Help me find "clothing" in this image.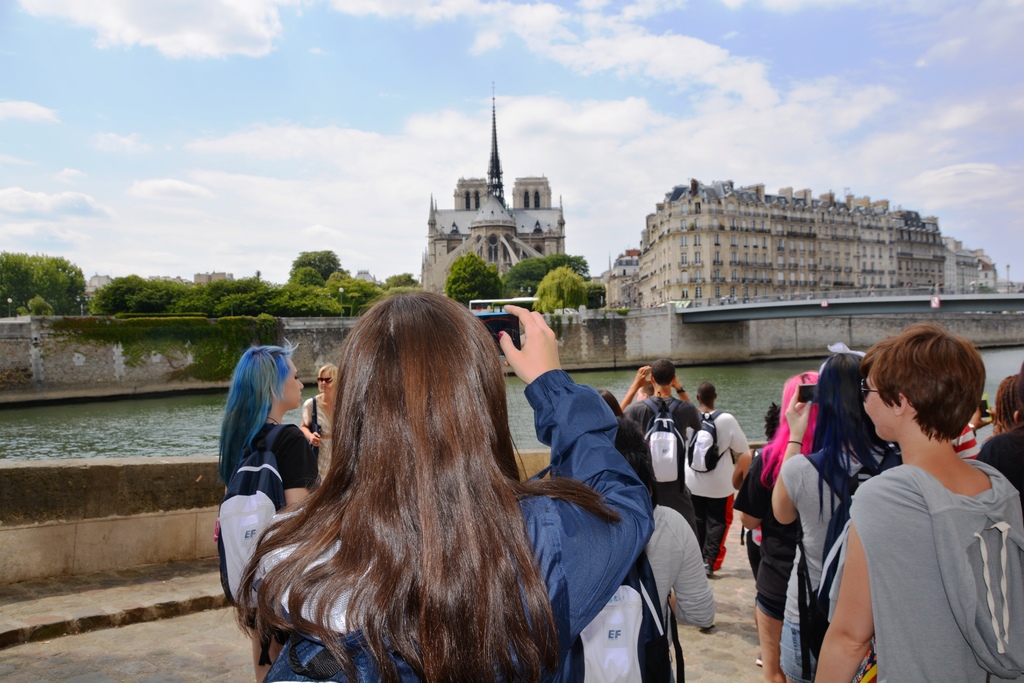
Found it: l=639, t=502, r=714, b=682.
